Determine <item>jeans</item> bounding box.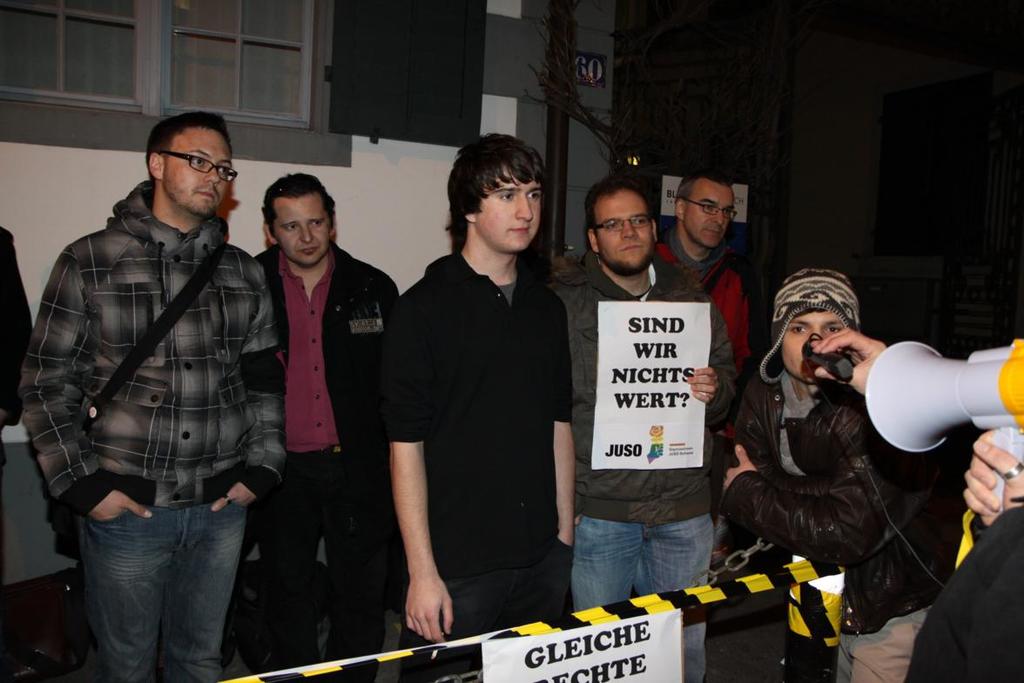
Determined: x1=575, y1=515, x2=723, y2=613.
